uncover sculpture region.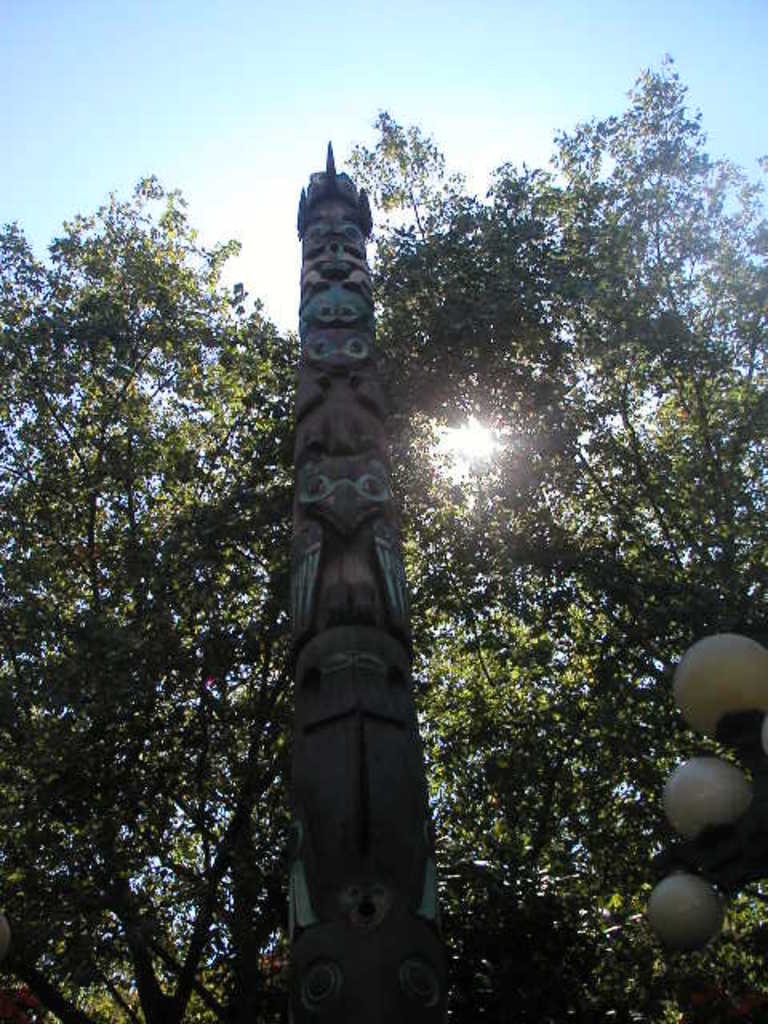
Uncovered: 235 78 438 970.
